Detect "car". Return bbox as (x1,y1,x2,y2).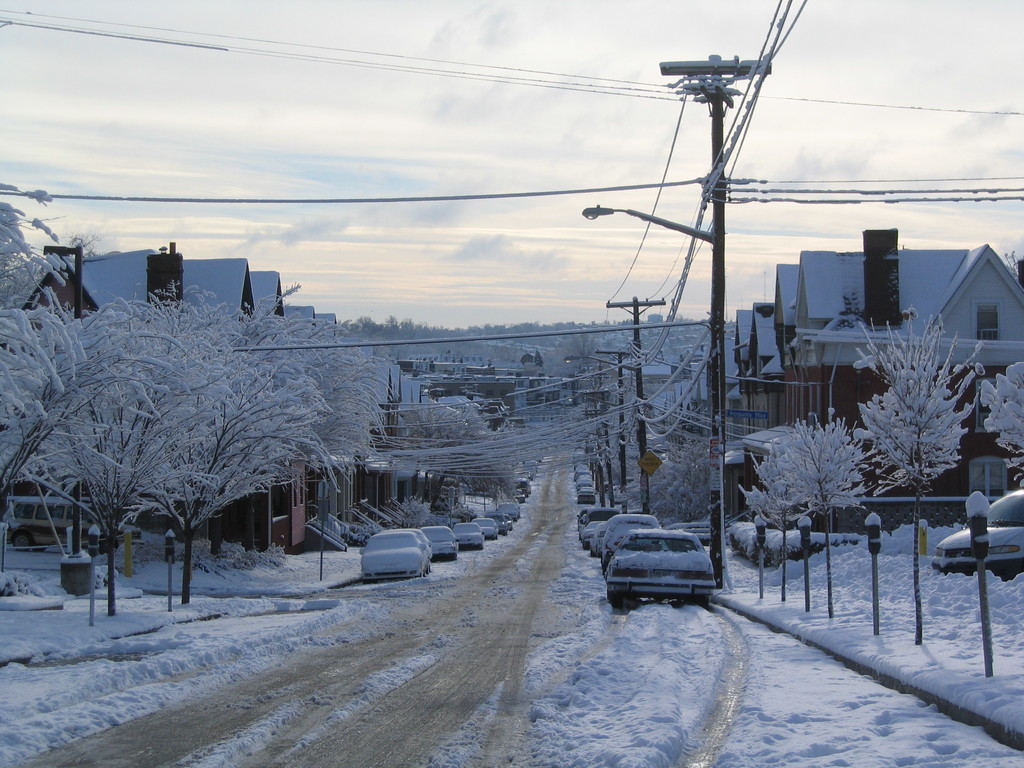
(573,462,589,481).
